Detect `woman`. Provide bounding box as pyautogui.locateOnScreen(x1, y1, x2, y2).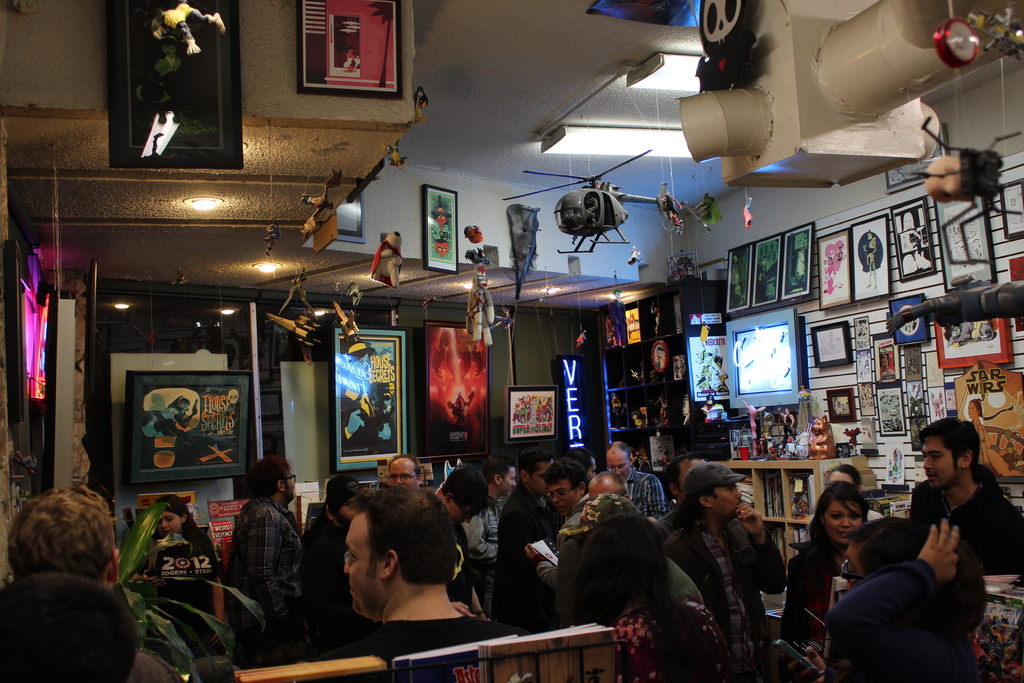
pyautogui.locateOnScreen(824, 257, 837, 293).
